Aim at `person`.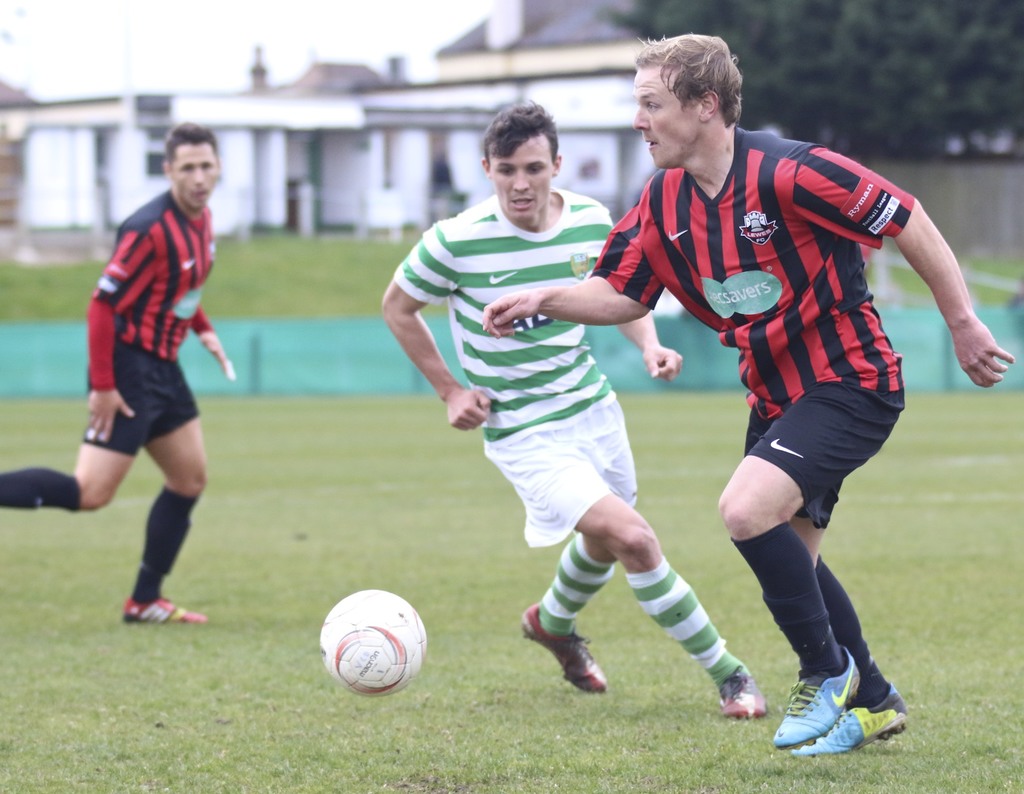
Aimed at <region>609, 50, 934, 790</region>.
